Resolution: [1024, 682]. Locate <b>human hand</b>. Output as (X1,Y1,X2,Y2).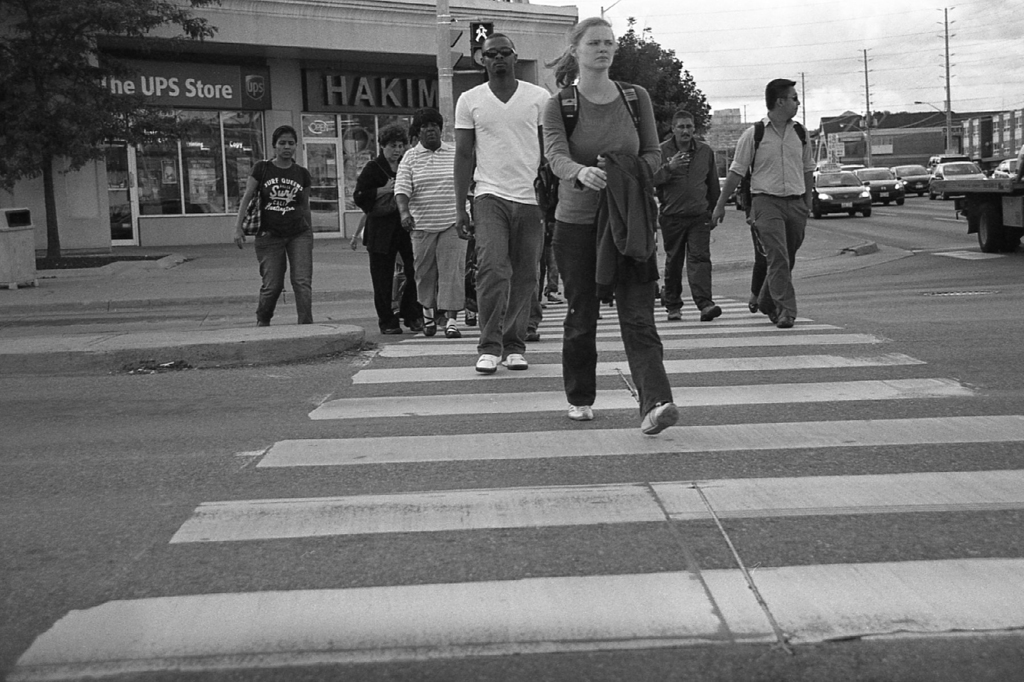
(578,168,609,191).
